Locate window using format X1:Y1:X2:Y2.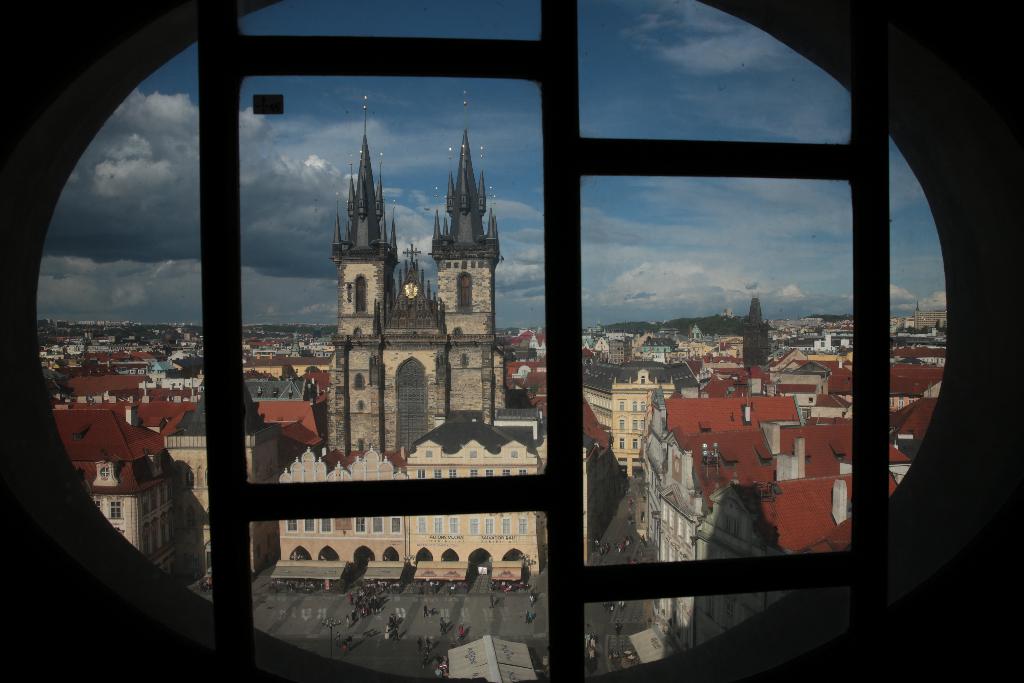
100:467:111:483.
